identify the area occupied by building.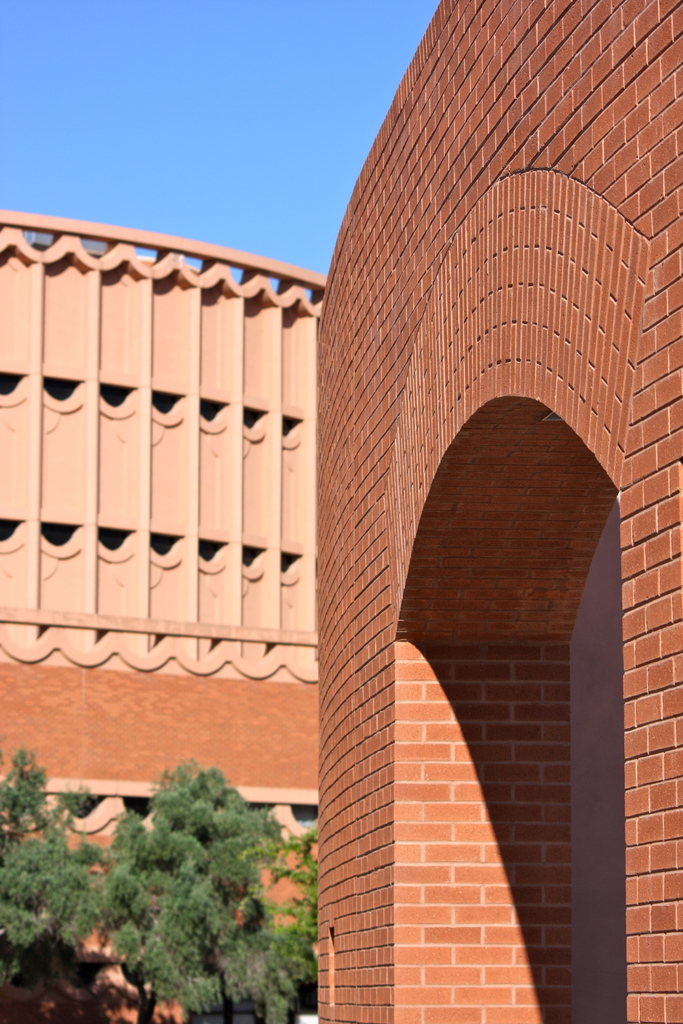
Area: box=[0, 0, 682, 1023].
